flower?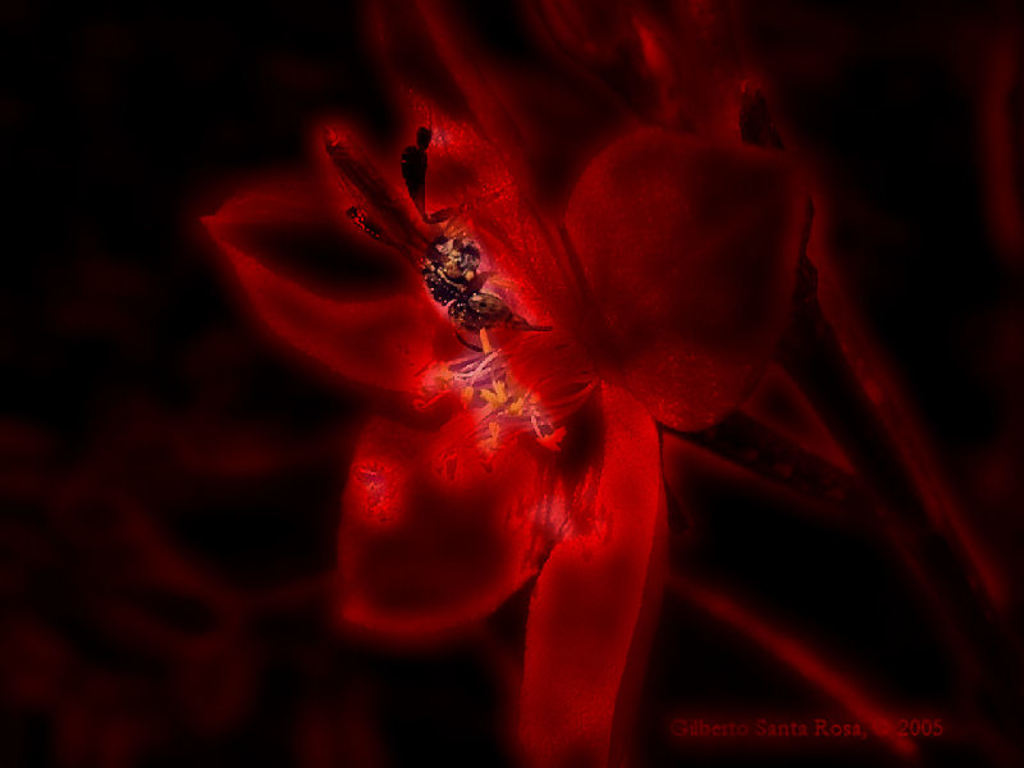
select_region(197, 6, 809, 764)
